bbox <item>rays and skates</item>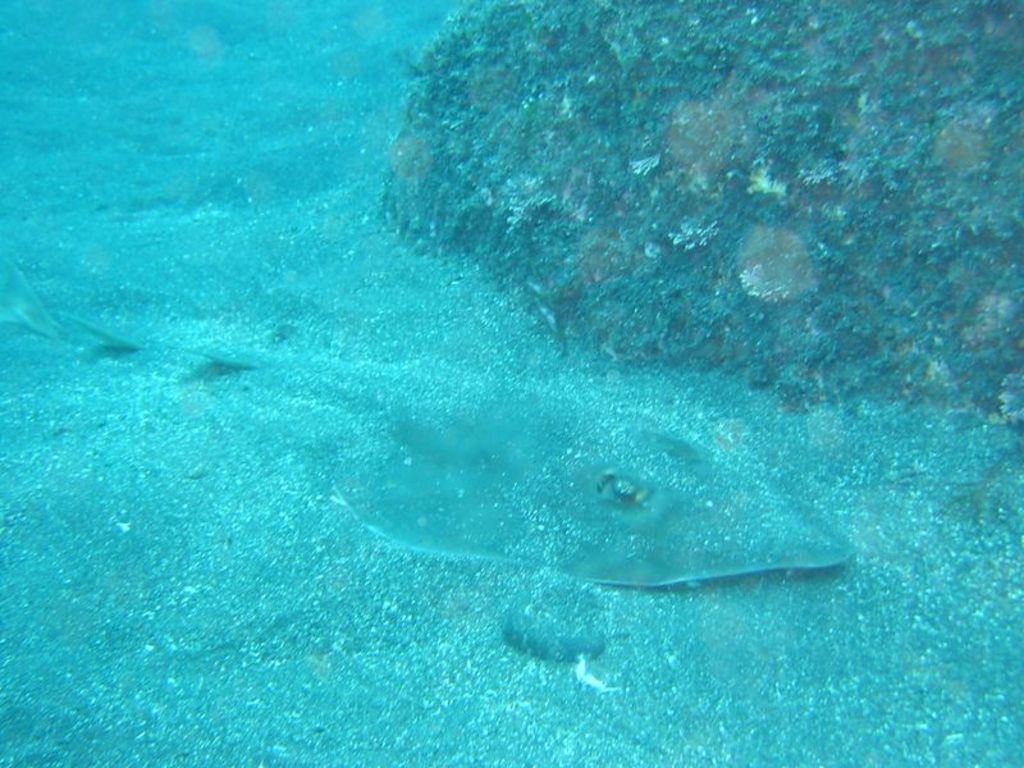
Rect(51, 308, 859, 589)
